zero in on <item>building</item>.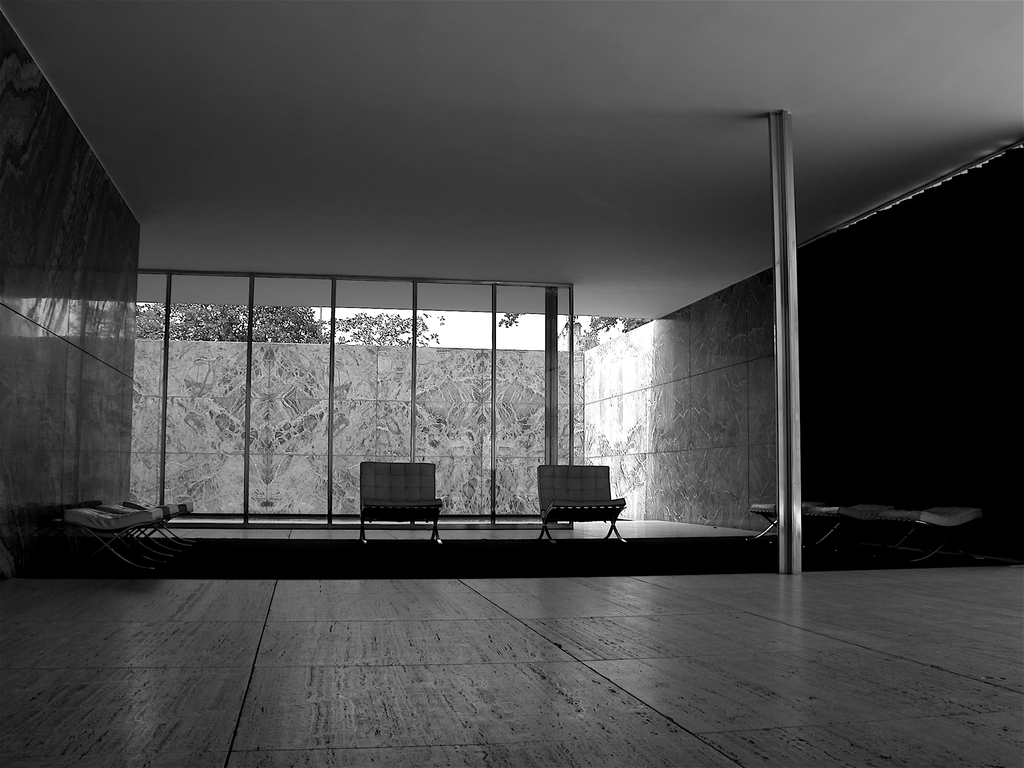
Zeroed in: <region>0, 0, 1023, 767</region>.
